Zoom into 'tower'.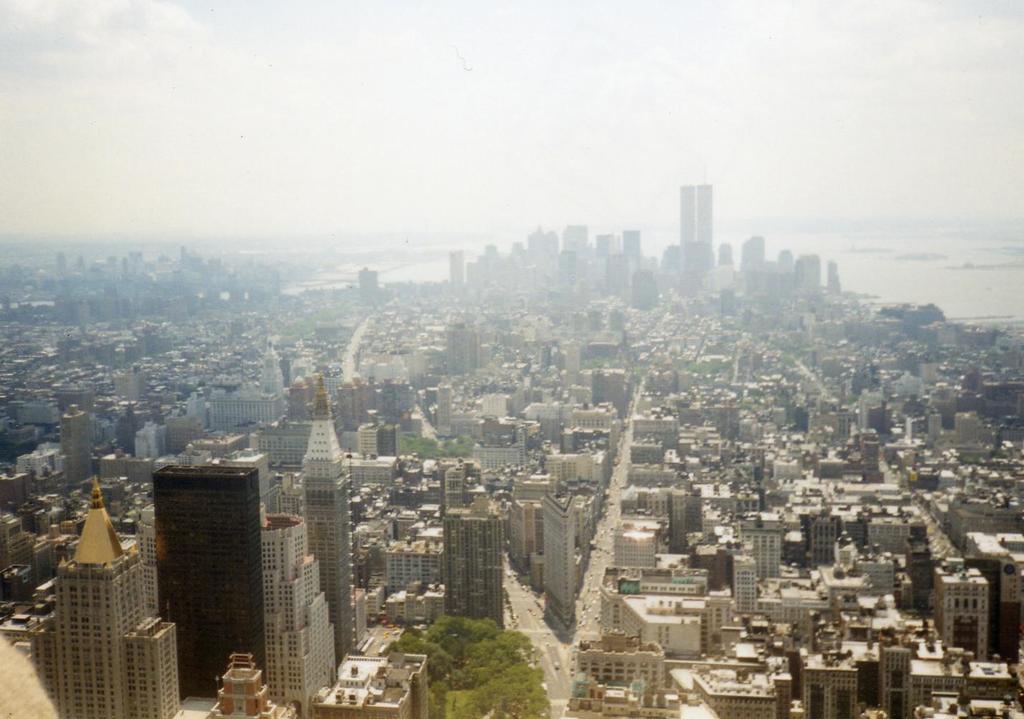
Zoom target: [left=299, top=370, right=354, bottom=664].
